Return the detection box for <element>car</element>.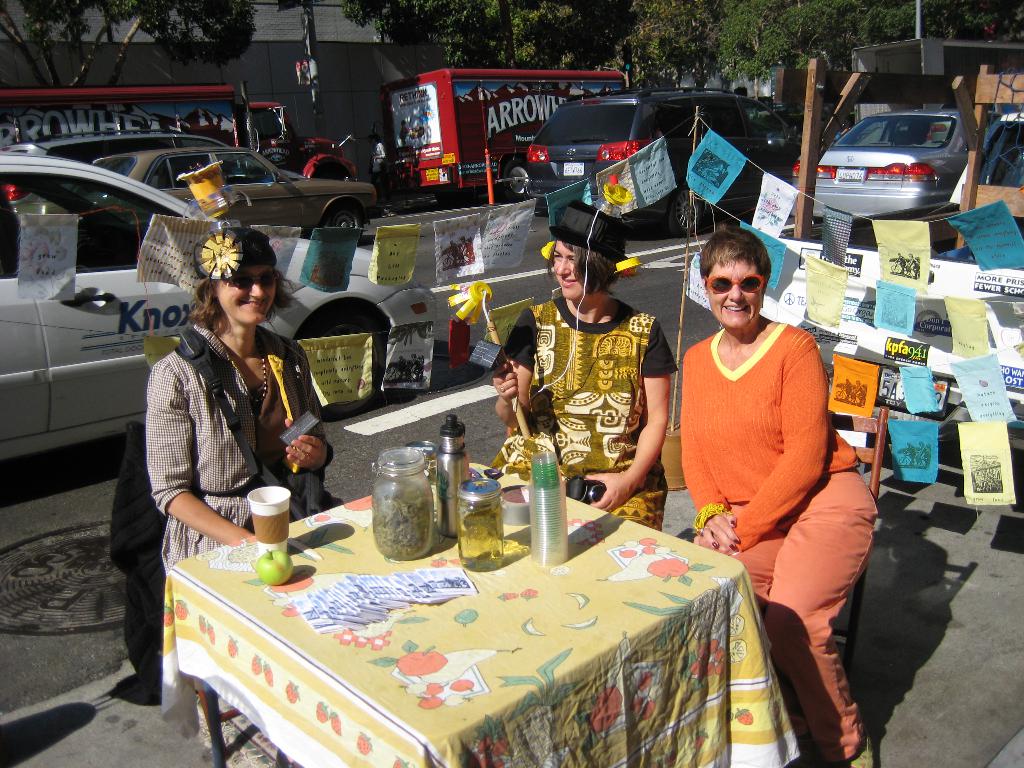
box=[527, 82, 805, 234].
